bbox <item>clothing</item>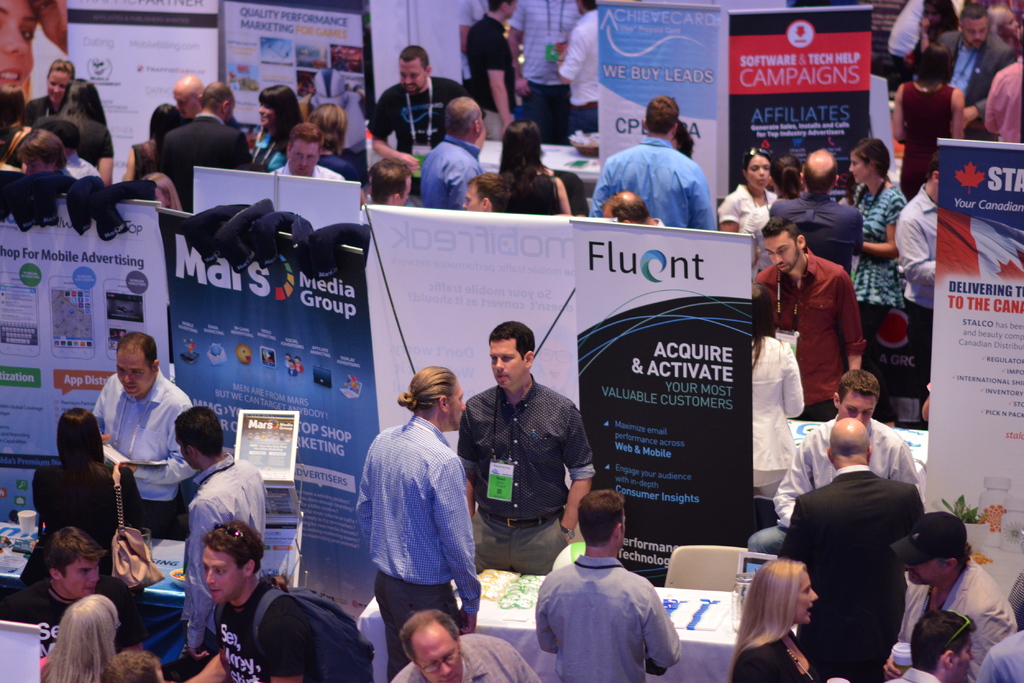
749, 330, 801, 499
